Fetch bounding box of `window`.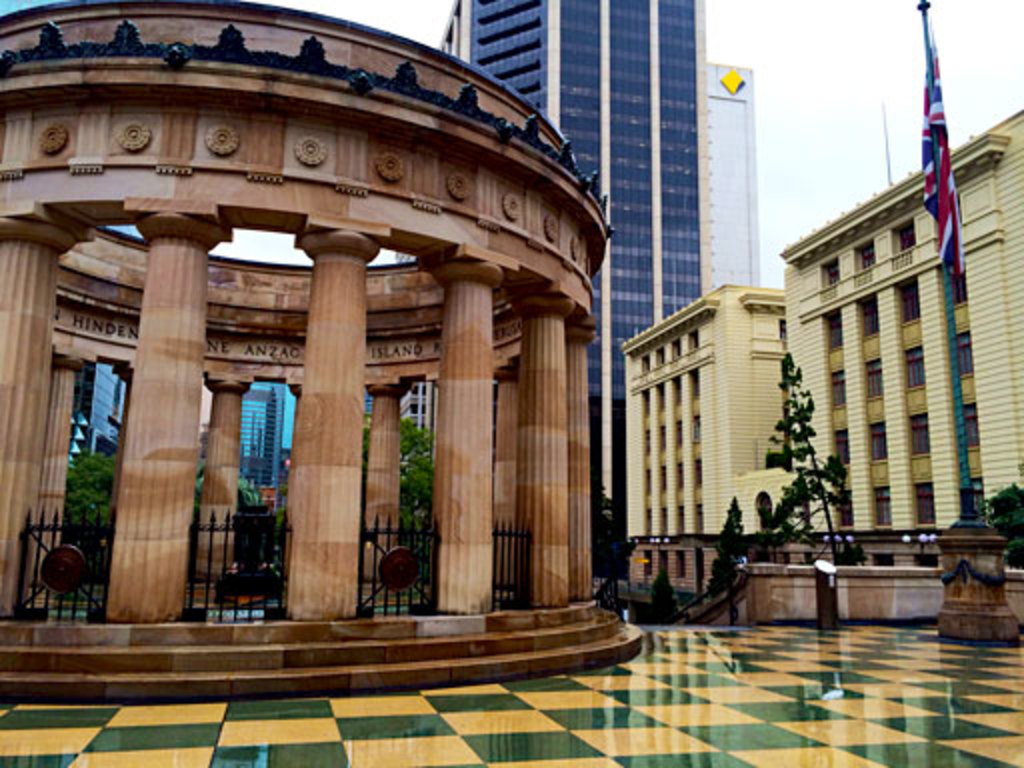
Bbox: <bbox>654, 384, 666, 410</bbox>.
